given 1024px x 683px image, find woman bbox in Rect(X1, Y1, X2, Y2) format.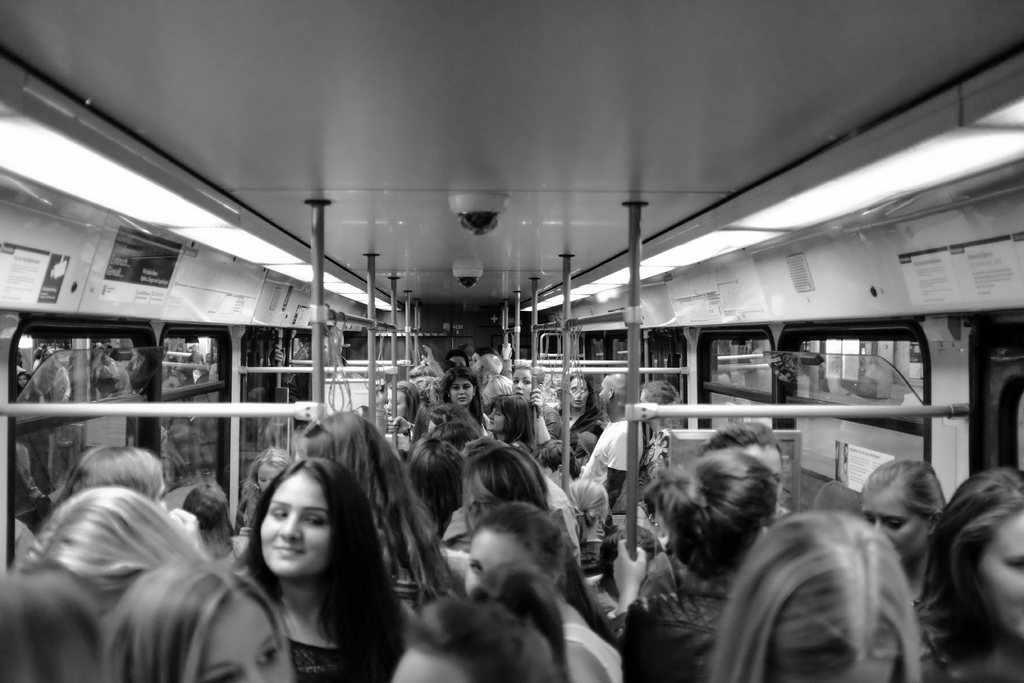
Rect(912, 463, 1023, 682).
